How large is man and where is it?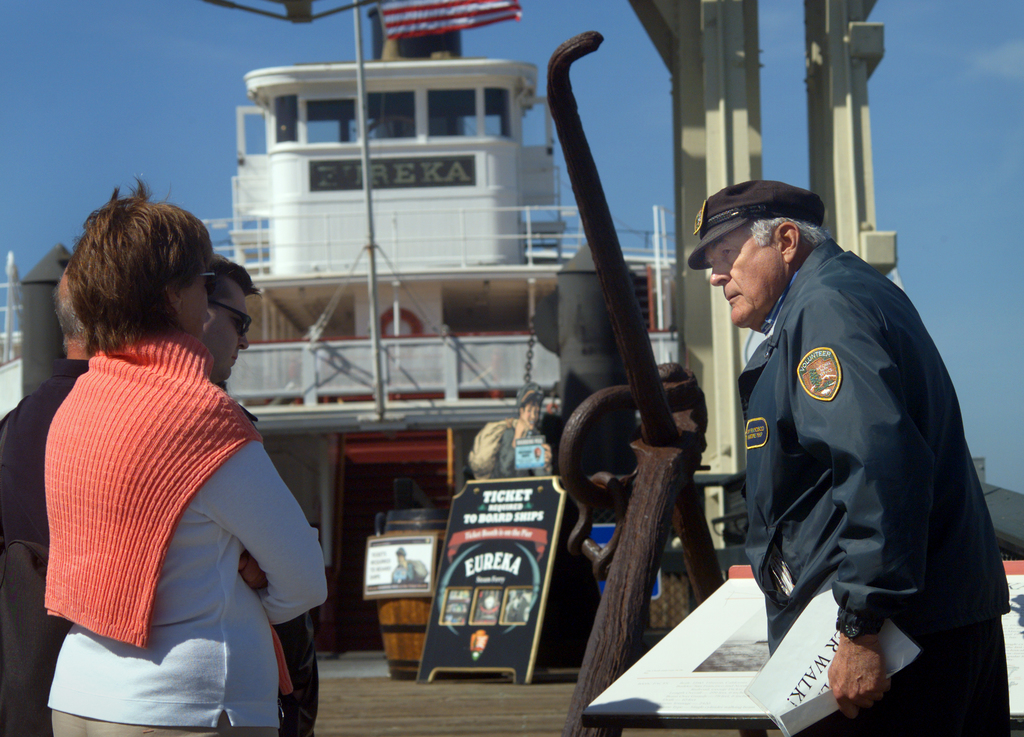
Bounding box: bbox=[695, 154, 982, 736].
